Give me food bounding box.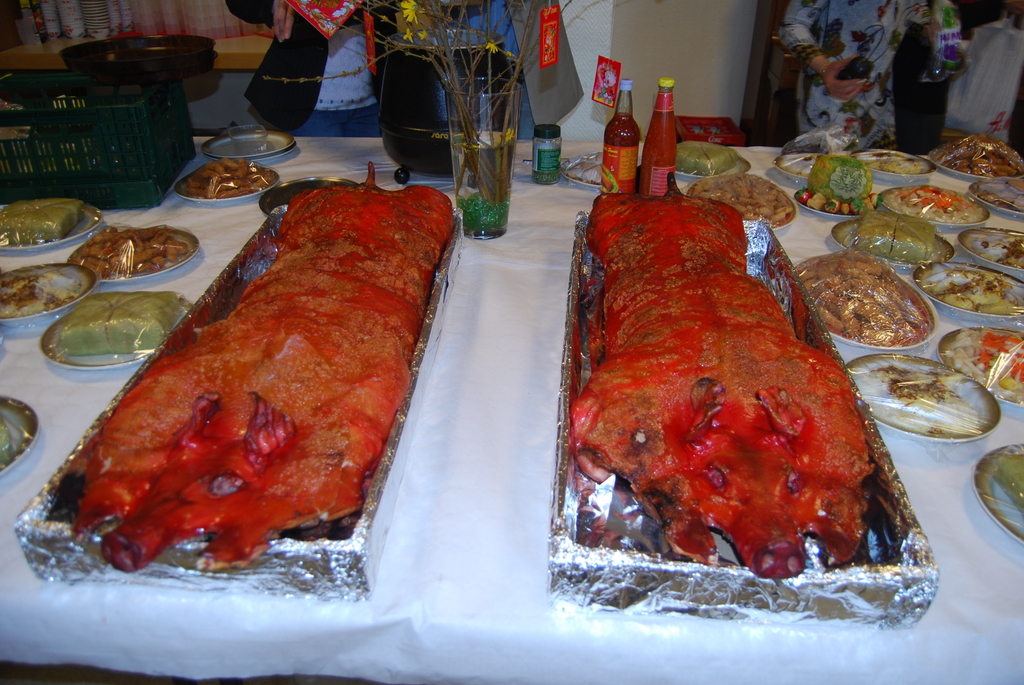
x1=860, y1=150, x2=931, y2=178.
